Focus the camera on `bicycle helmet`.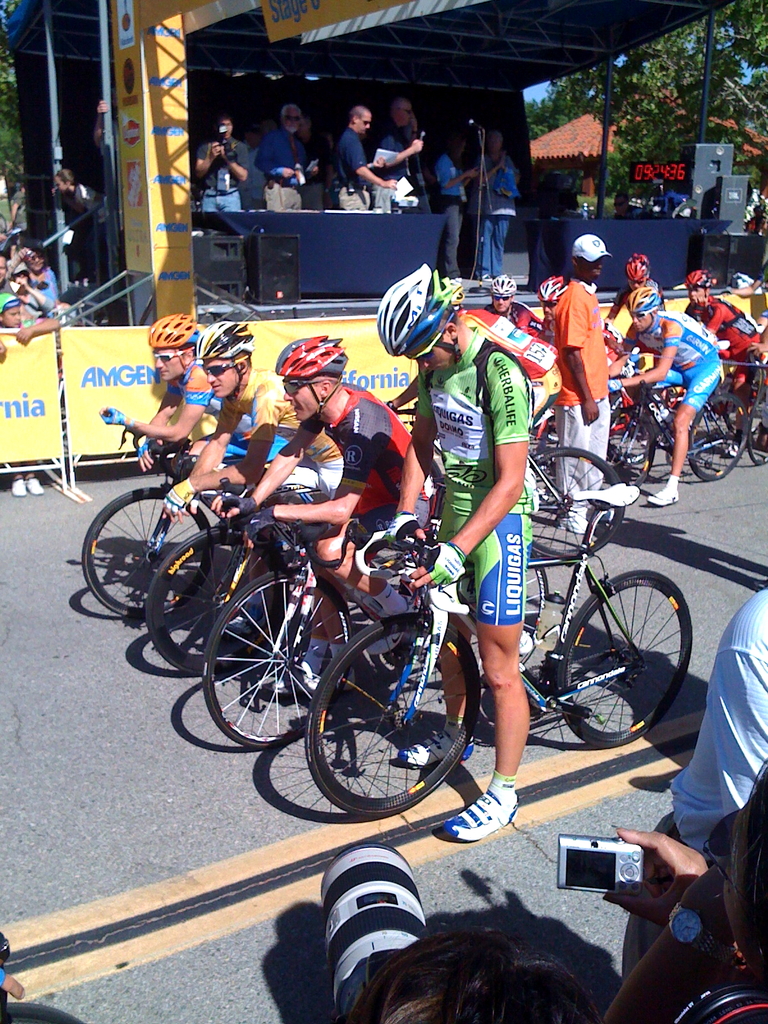
Focus region: select_region(380, 252, 468, 362).
